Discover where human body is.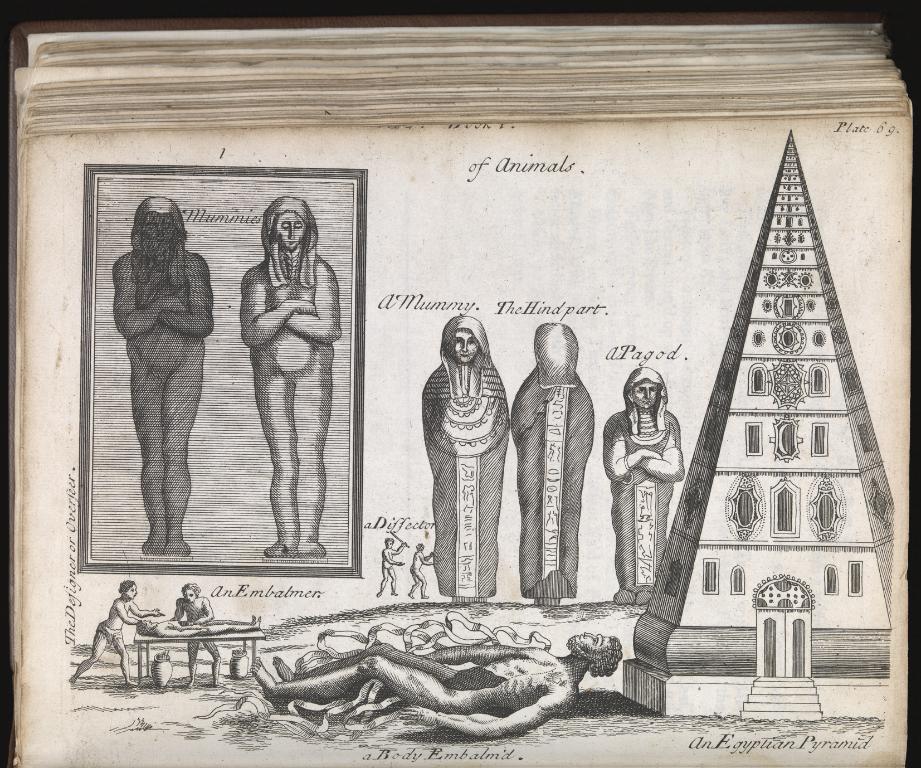
Discovered at <box>112,197,214,559</box>.
